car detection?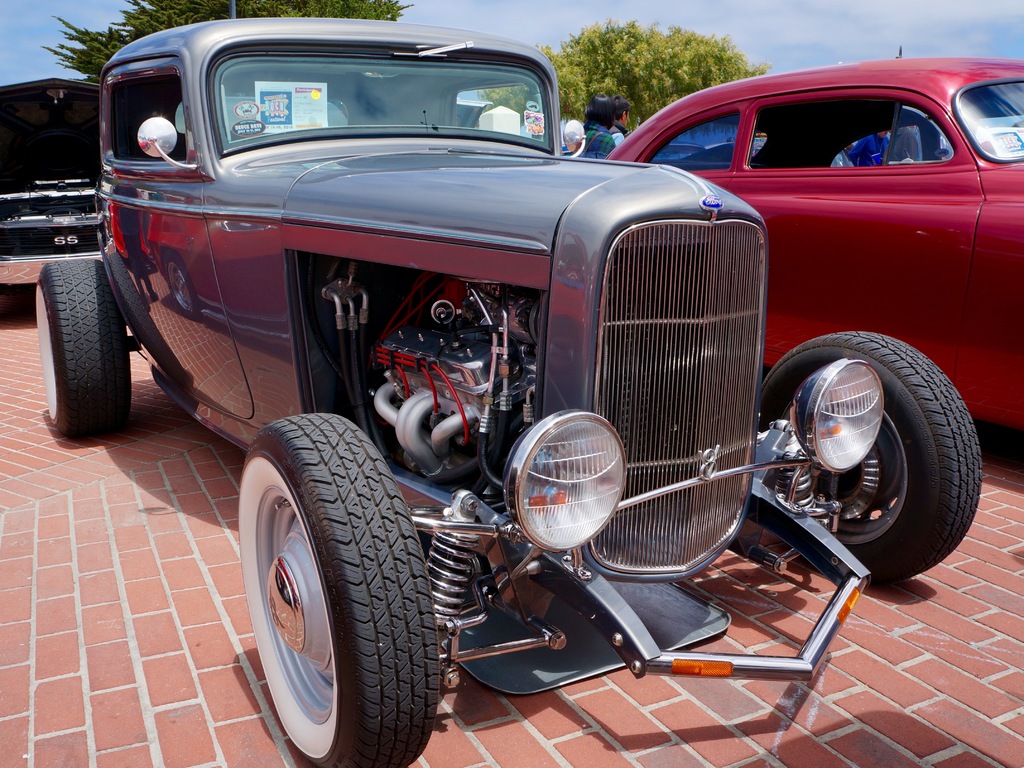
region(47, 44, 988, 739)
